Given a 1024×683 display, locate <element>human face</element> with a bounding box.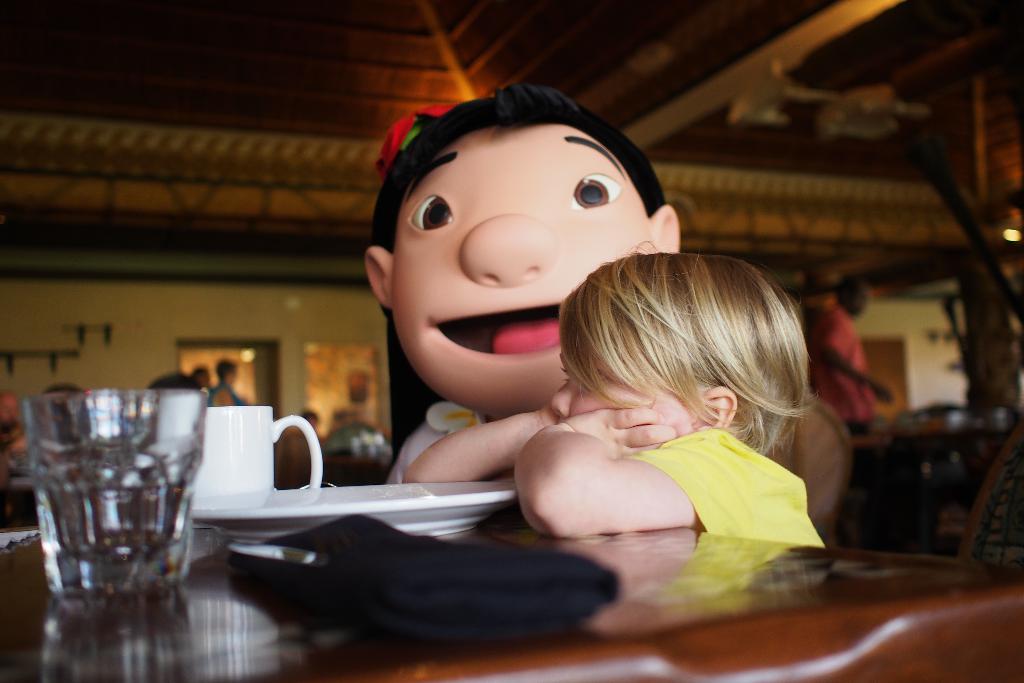
Located: x1=381 y1=122 x2=654 y2=407.
